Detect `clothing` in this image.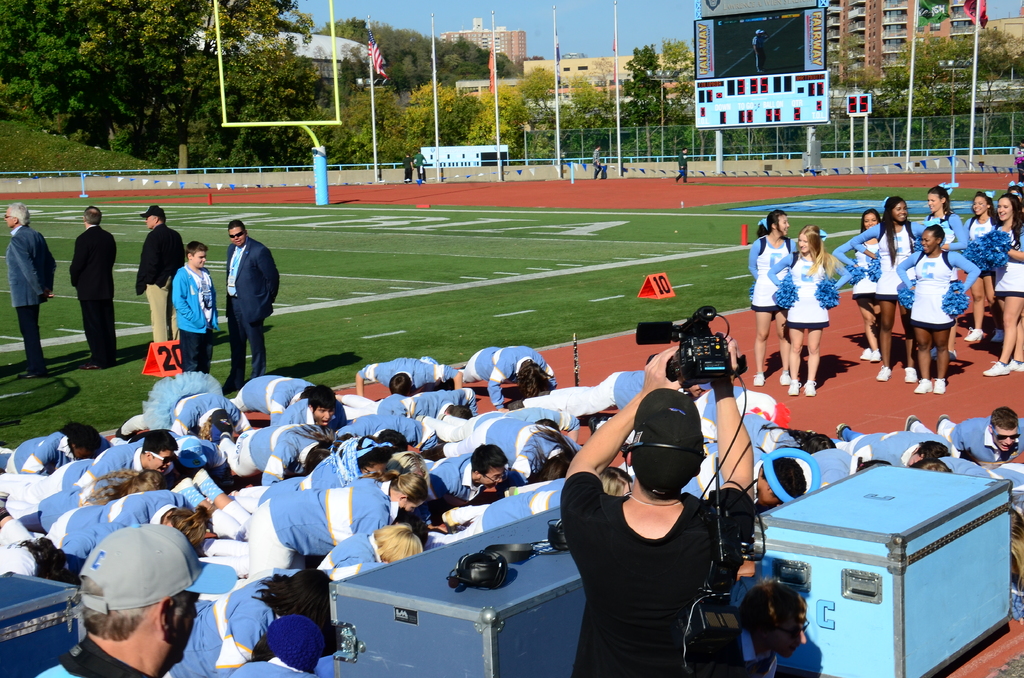
Detection: detection(593, 149, 600, 177).
